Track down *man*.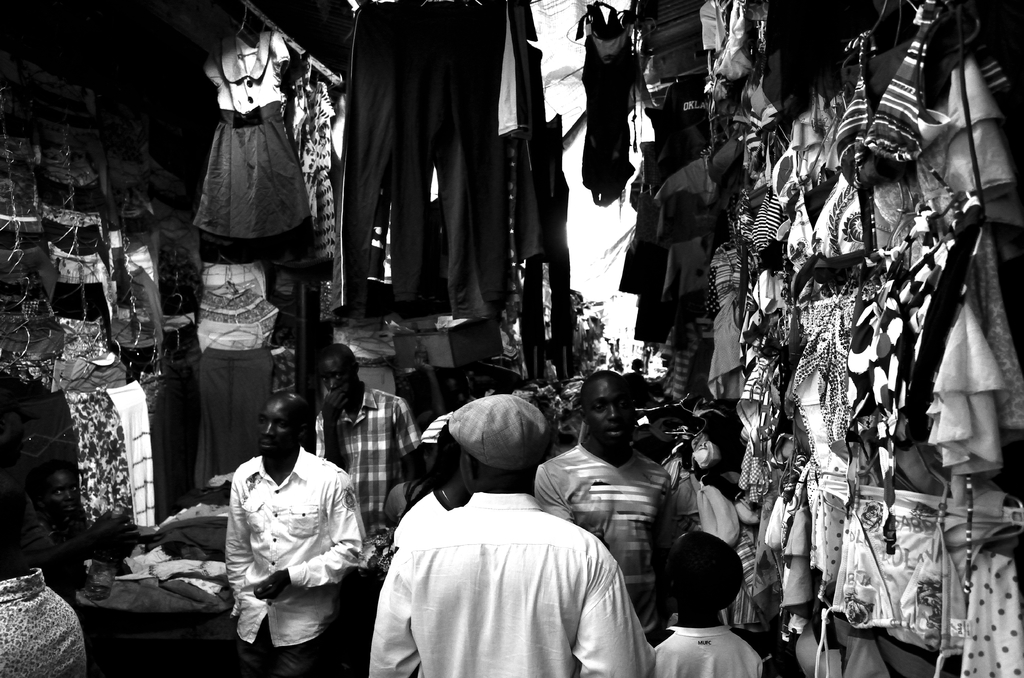
Tracked to [left=225, top=387, right=370, bottom=677].
